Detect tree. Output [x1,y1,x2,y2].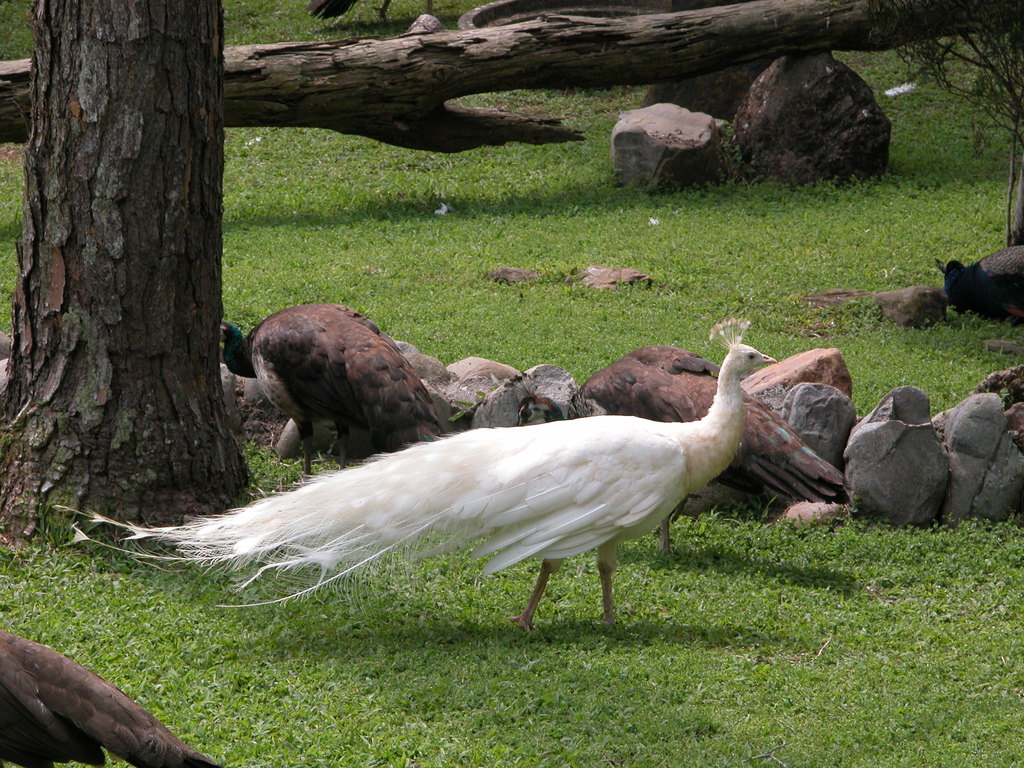
[0,0,244,537].
